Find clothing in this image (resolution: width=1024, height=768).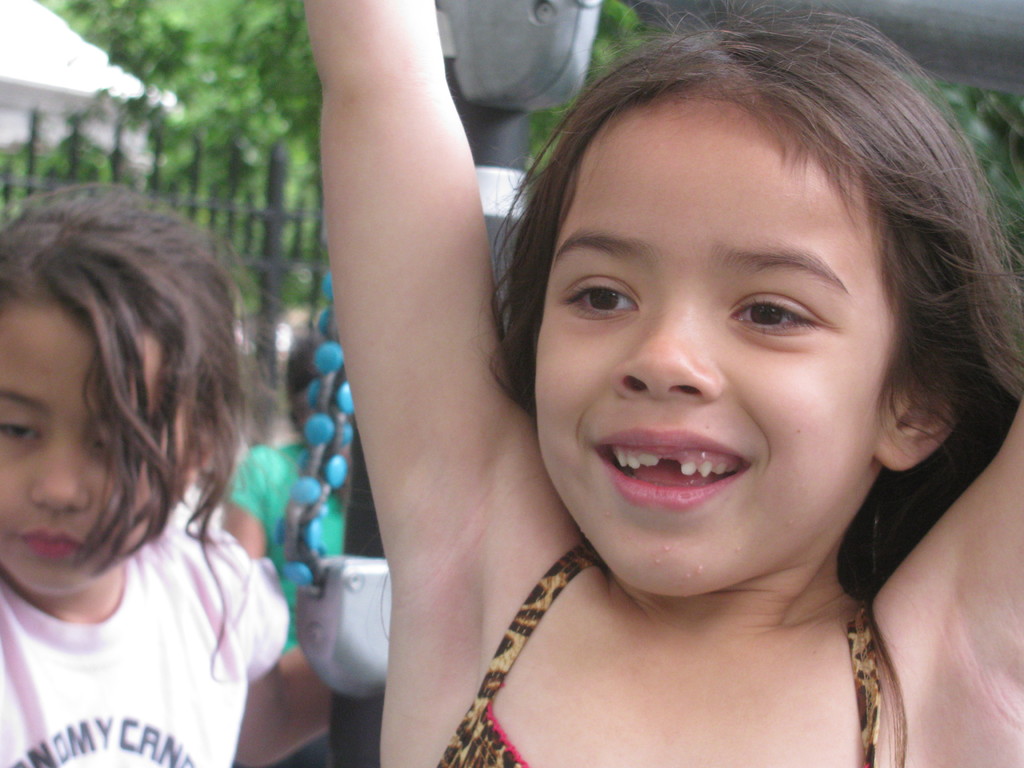
(221,441,348,654).
